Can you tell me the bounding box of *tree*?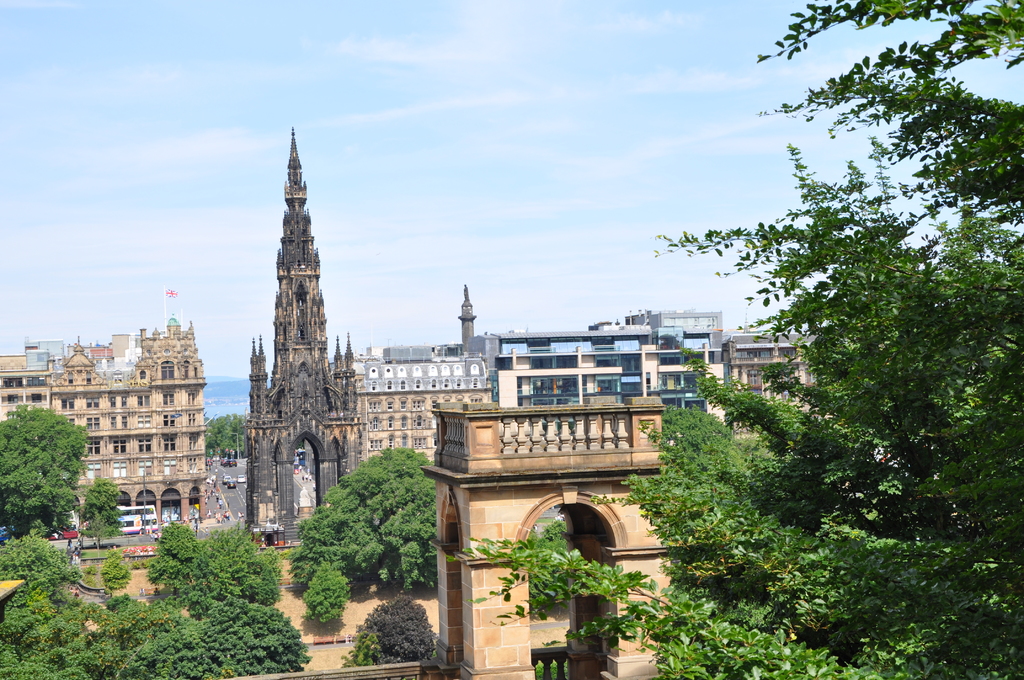
(307,560,346,630).
